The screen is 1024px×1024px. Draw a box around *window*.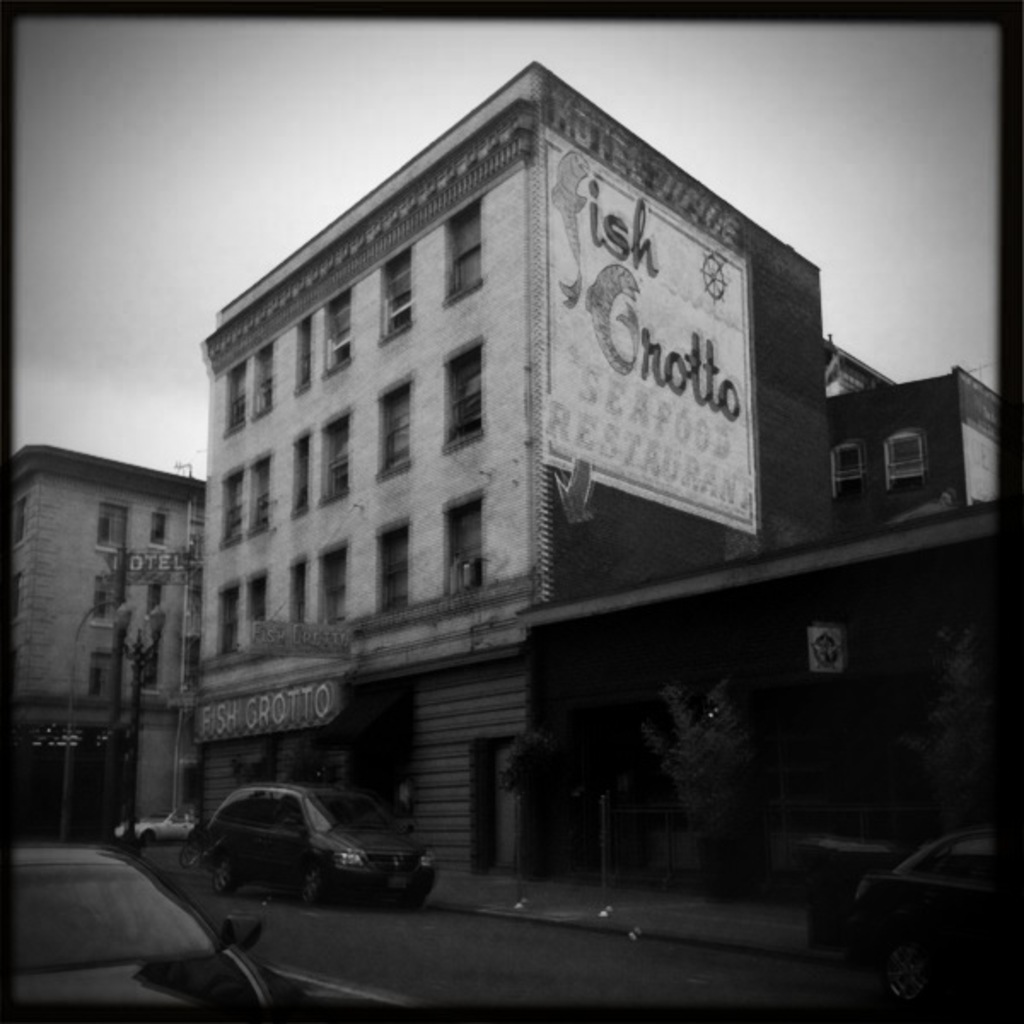
select_region(150, 507, 169, 553).
